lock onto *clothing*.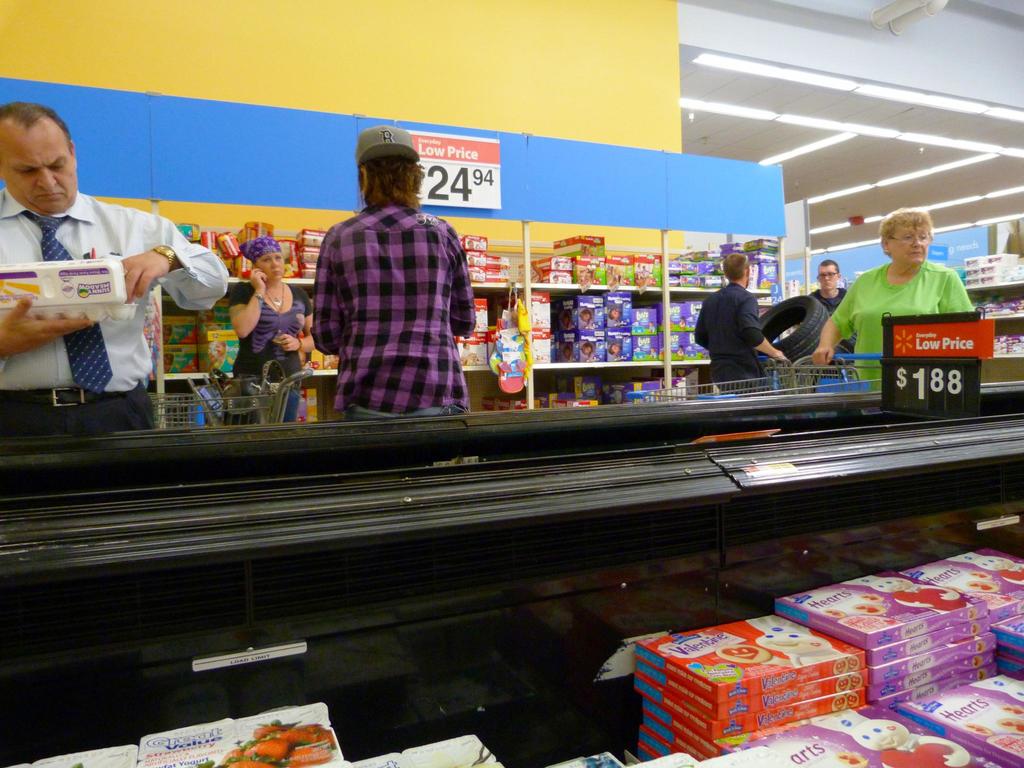
Locked: Rect(783, 275, 859, 368).
